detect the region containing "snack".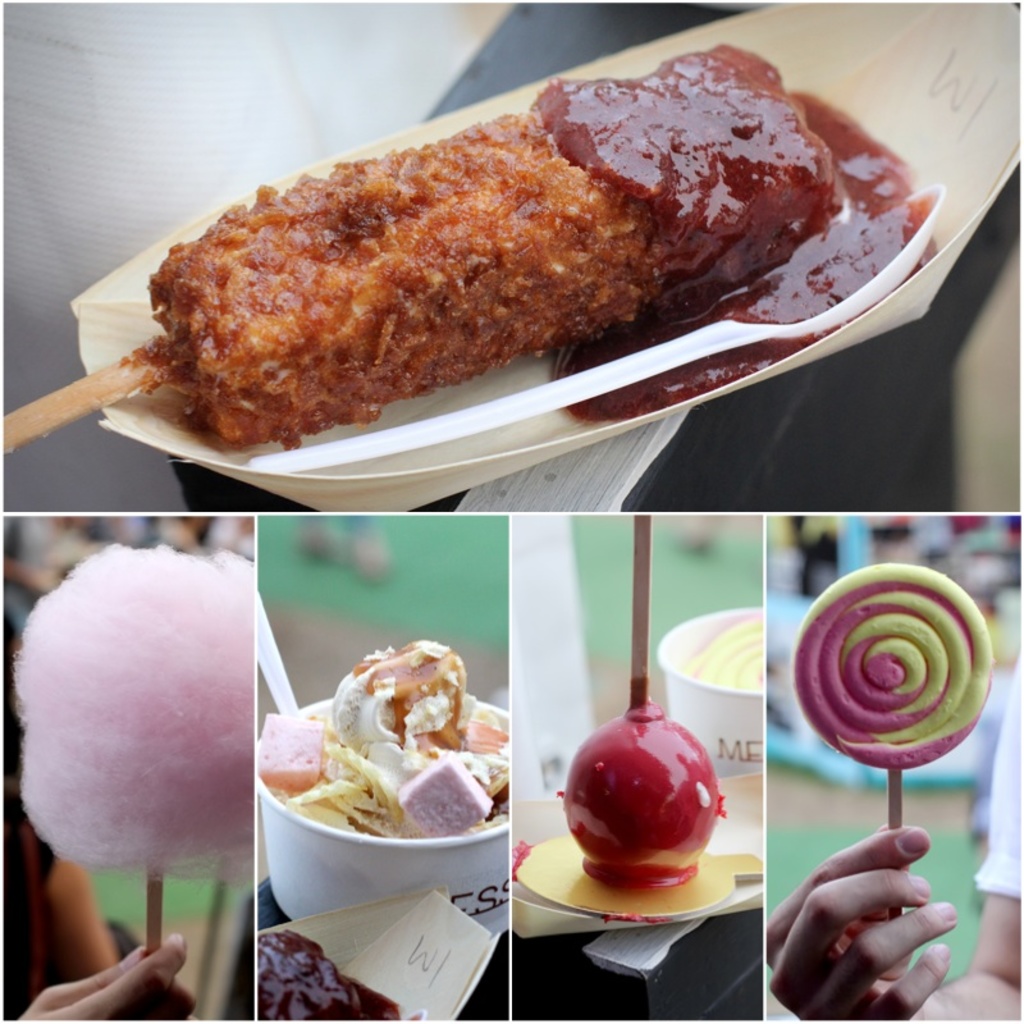
BBox(136, 33, 826, 440).
